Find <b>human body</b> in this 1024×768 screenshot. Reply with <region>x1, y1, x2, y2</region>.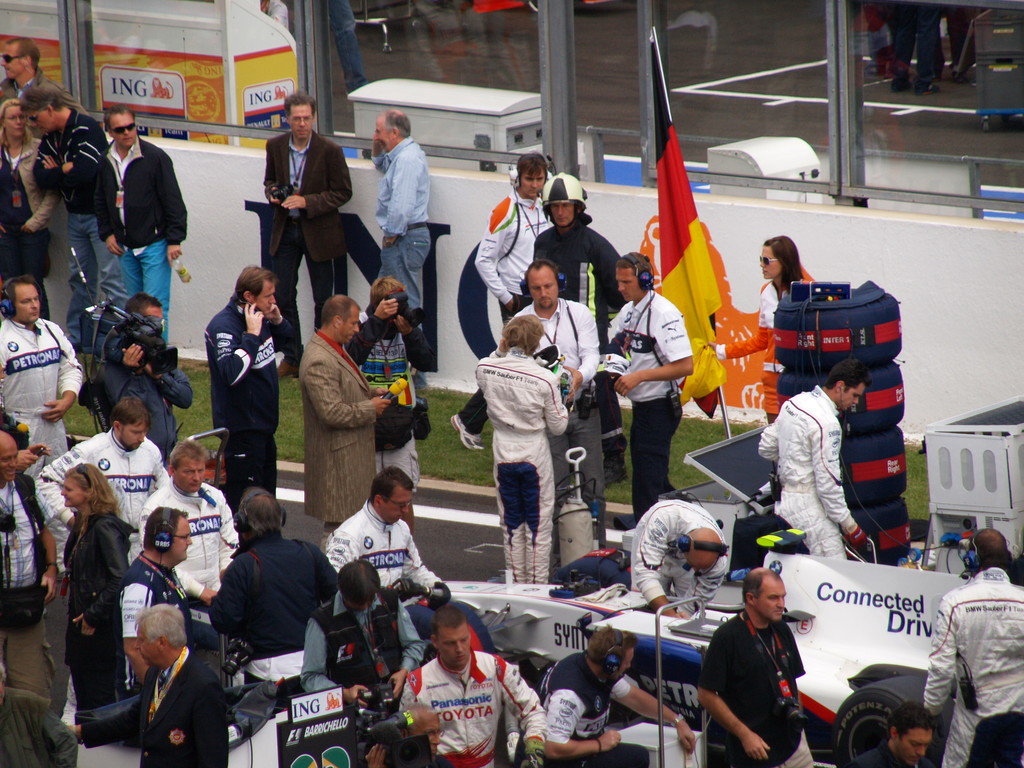
<region>538, 628, 694, 767</region>.
